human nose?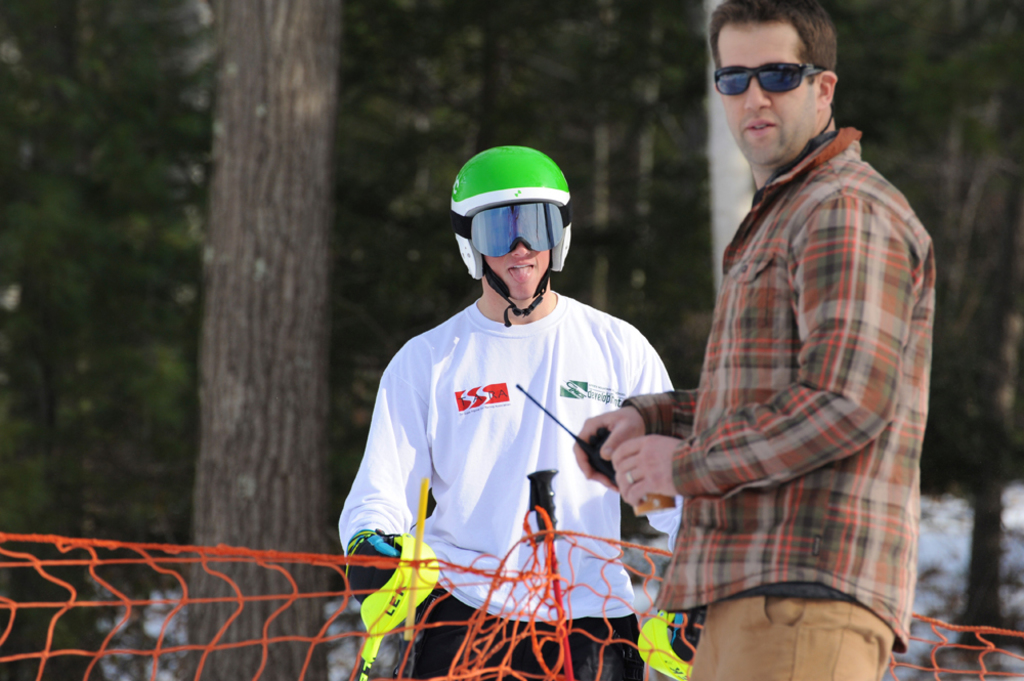
742/75/775/113
